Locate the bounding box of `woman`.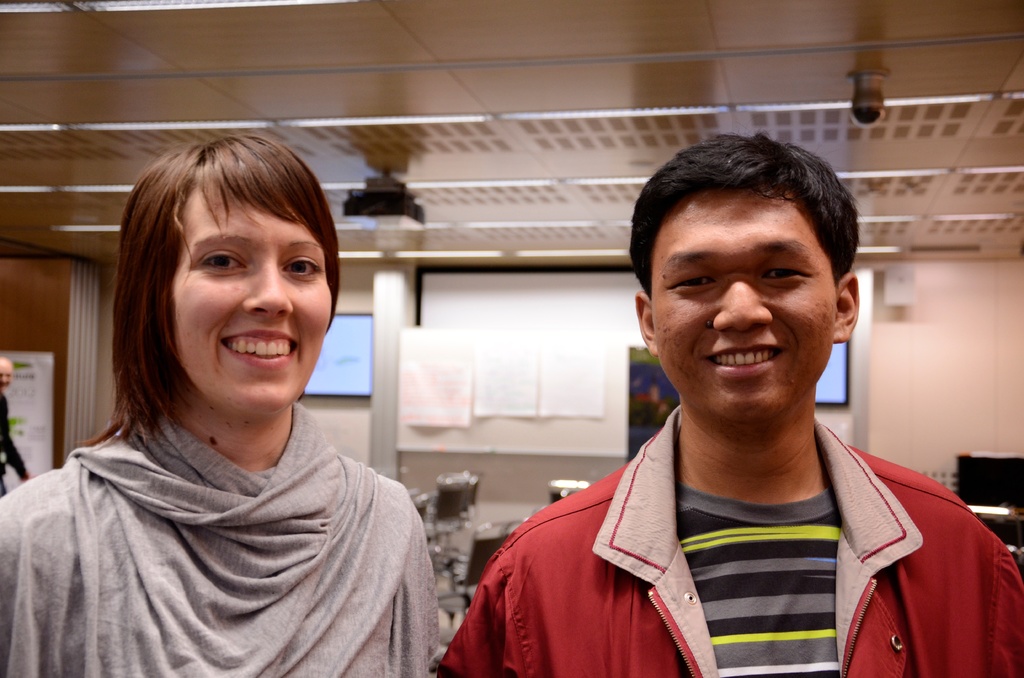
Bounding box: (x1=0, y1=136, x2=444, y2=677).
